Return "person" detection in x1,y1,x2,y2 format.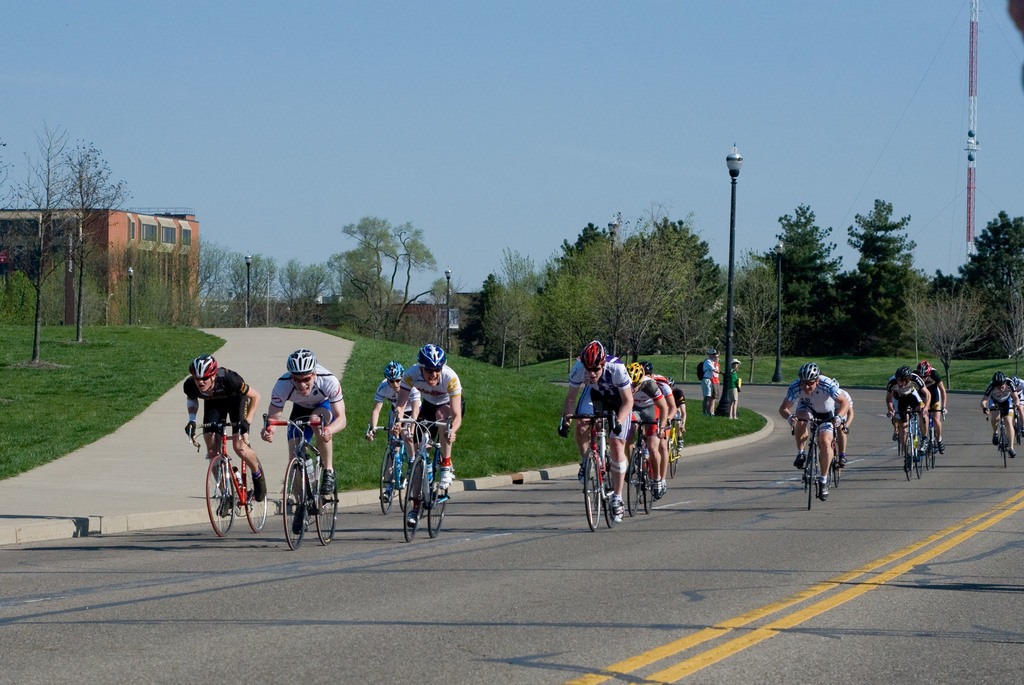
678,385,687,450.
